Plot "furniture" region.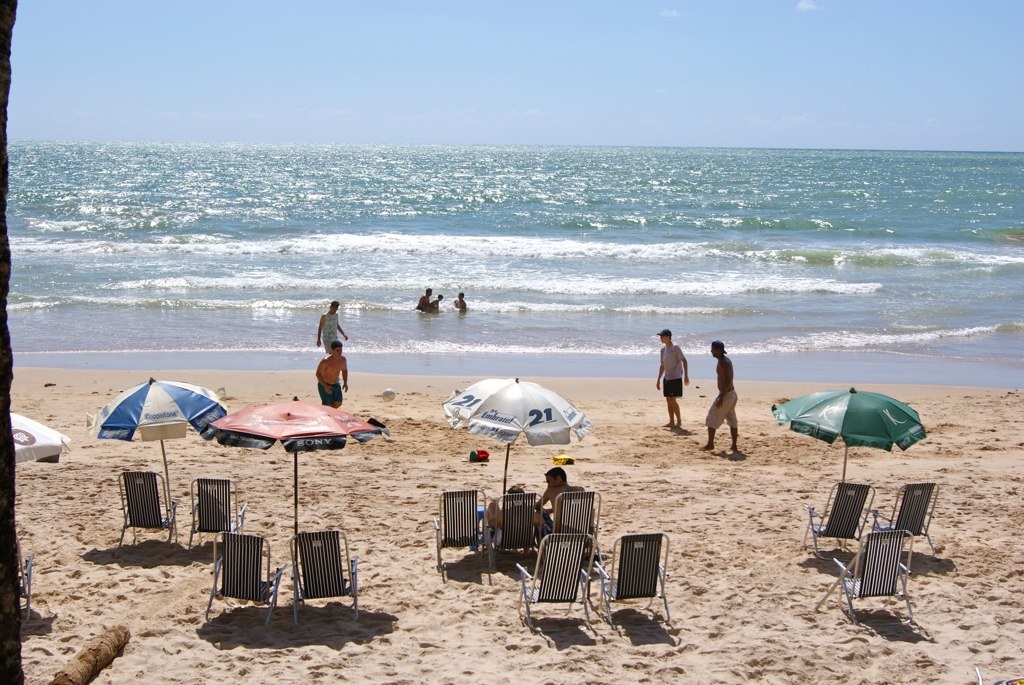
Plotted at 813 527 916 622.
